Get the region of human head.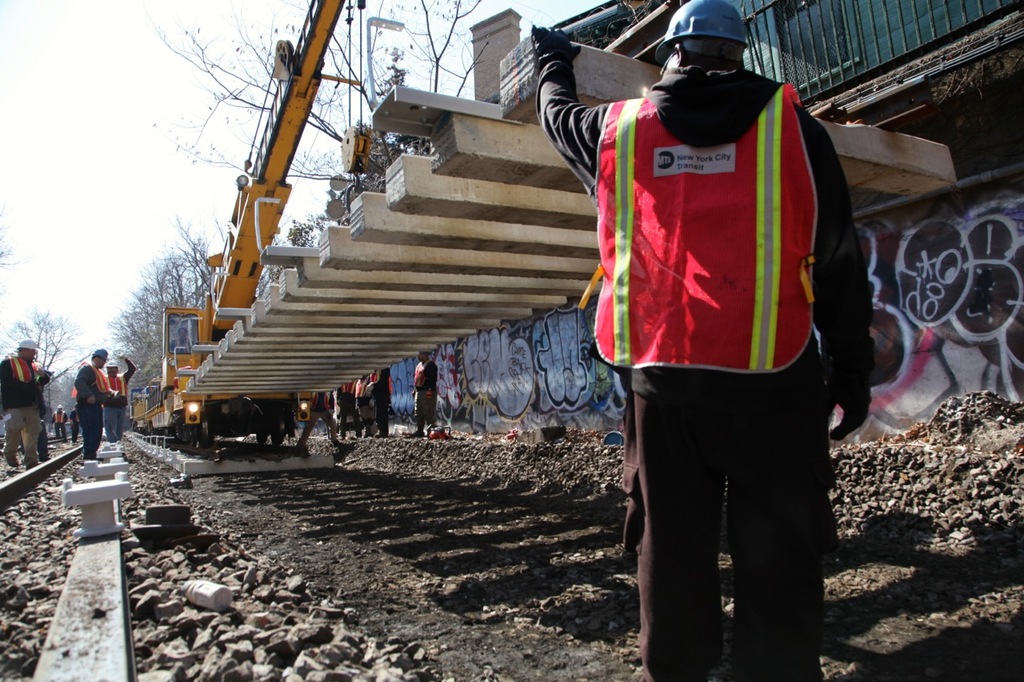
region(416, 348, 434, 365).
